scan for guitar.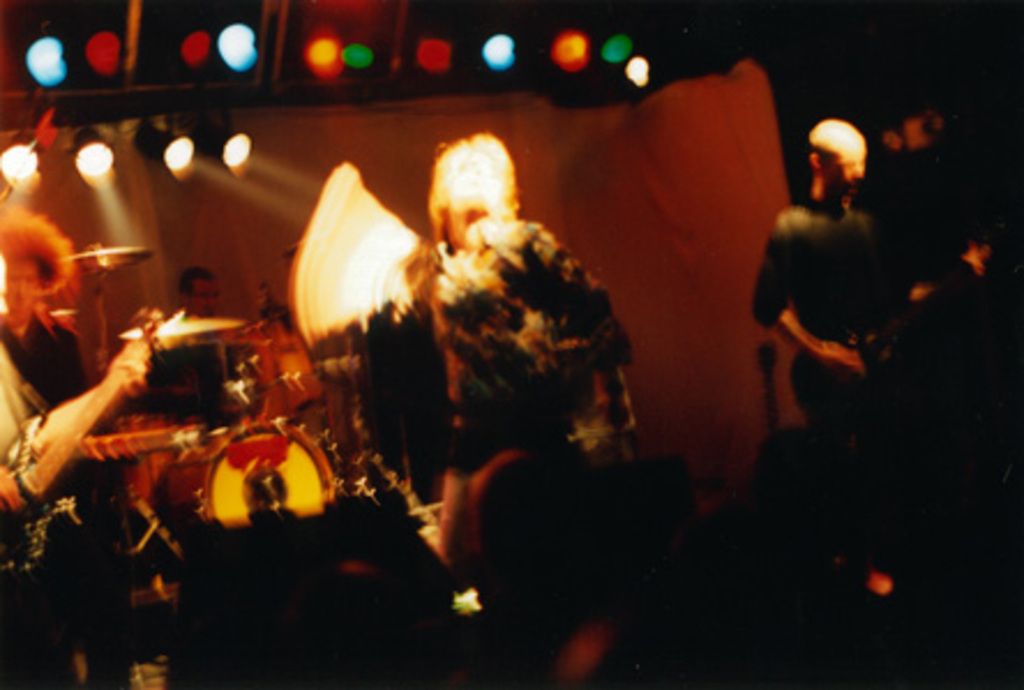
Scan result: select_region(754, 330, 803, 508).
